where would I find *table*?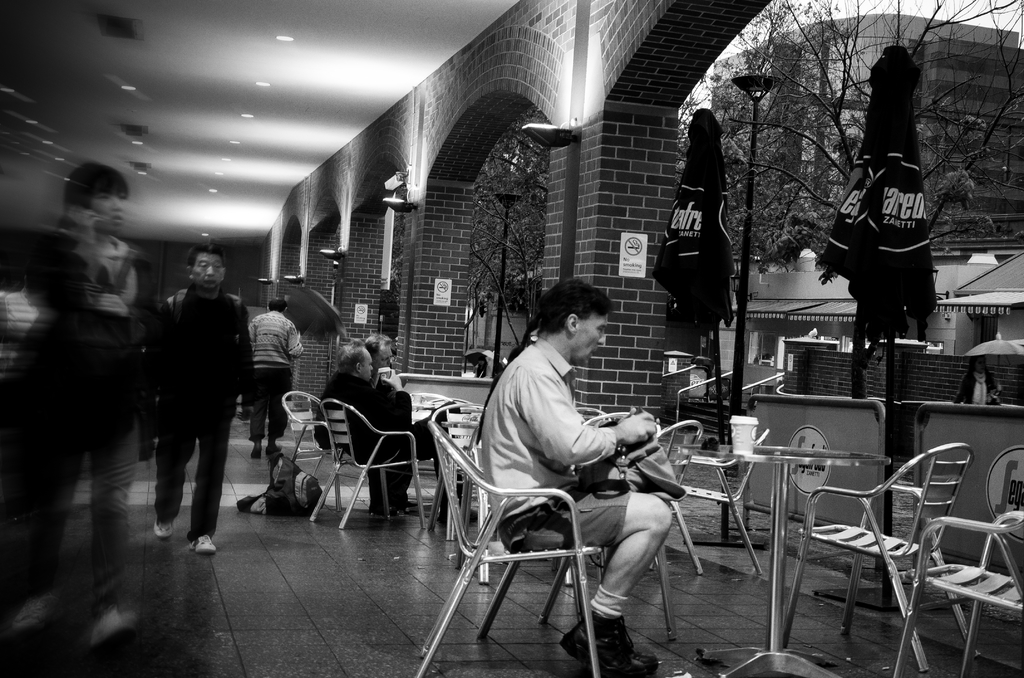
At bbox=[685, 432, 954, 645].
